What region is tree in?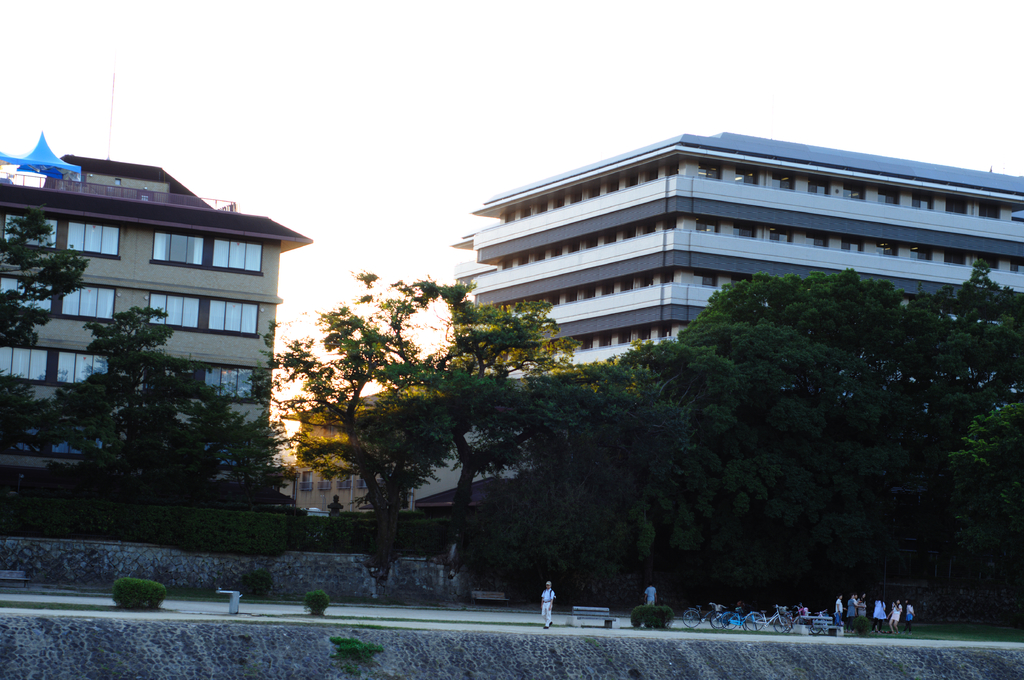
crop(270, 219, 544, 575).
